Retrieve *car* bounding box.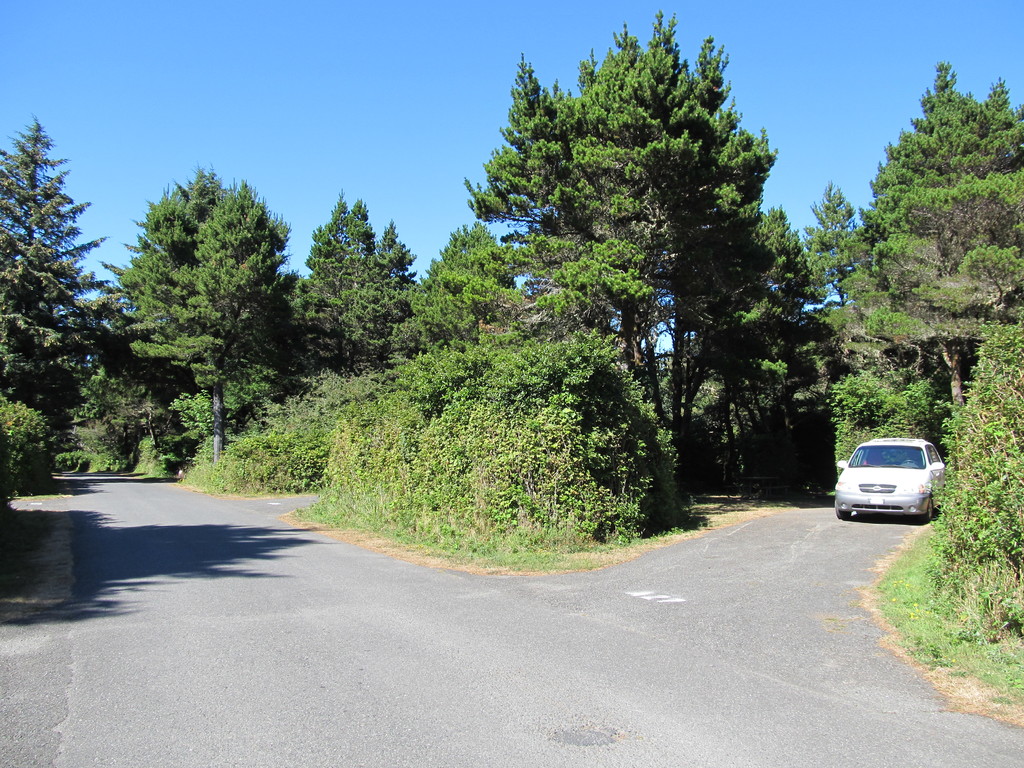
Bounding box: bbox(839, 436, 948, 528).
